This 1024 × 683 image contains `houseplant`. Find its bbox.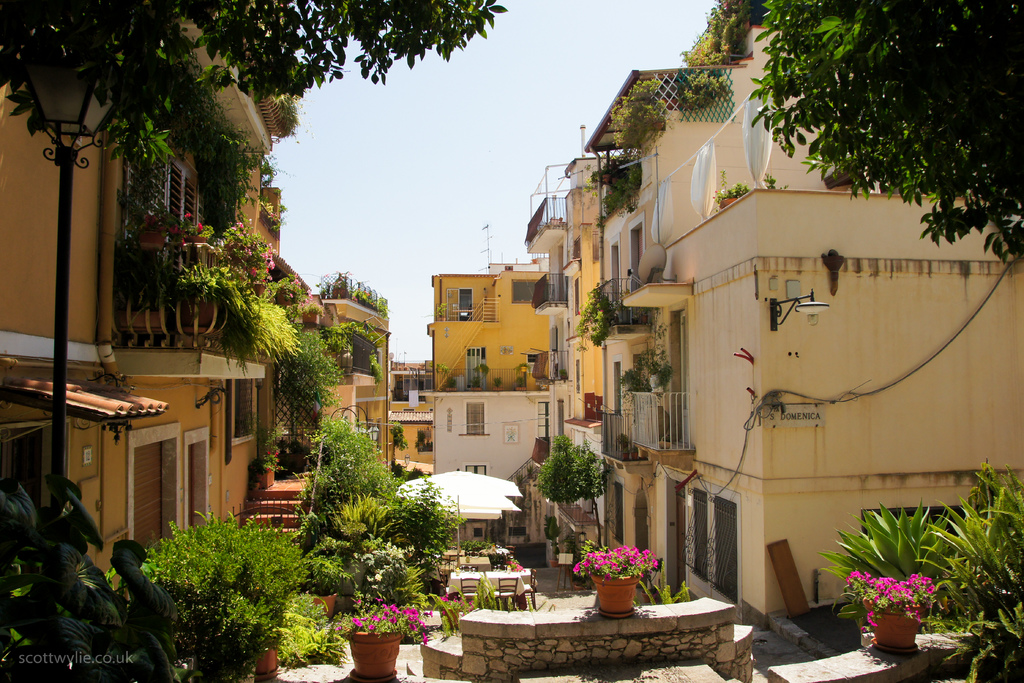
{"left": 569, "top": 546, "right": 662, "bottom": 621}.
